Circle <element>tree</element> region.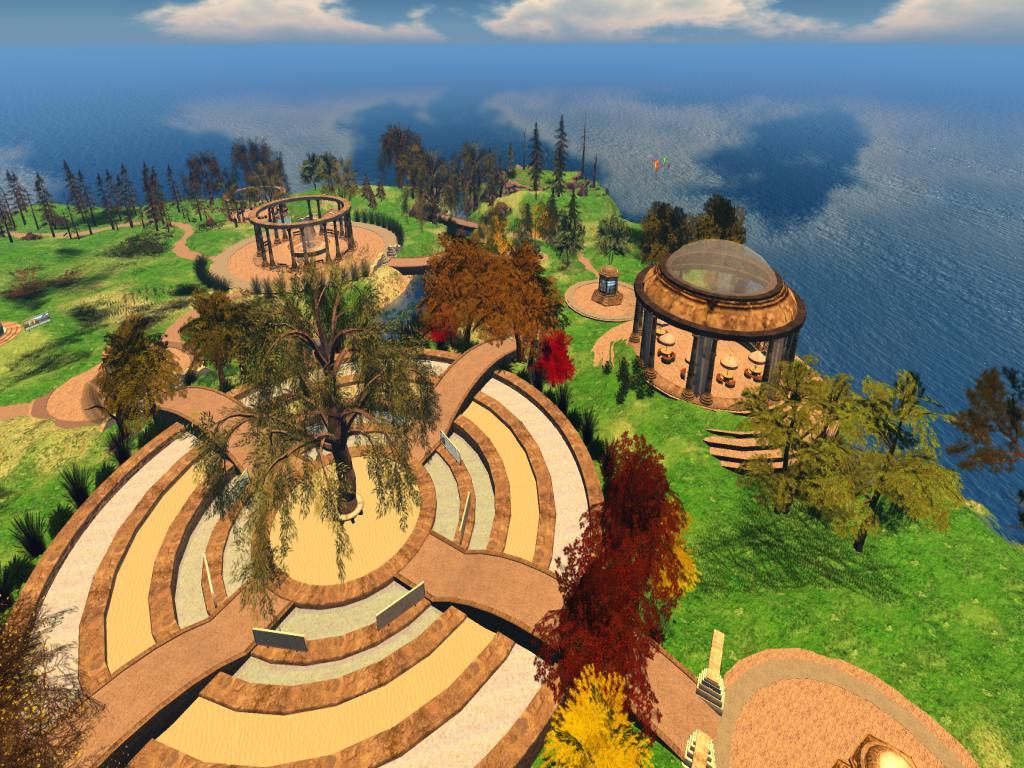
Region: <bbox>182, 286, 249, 396</bbox>.
